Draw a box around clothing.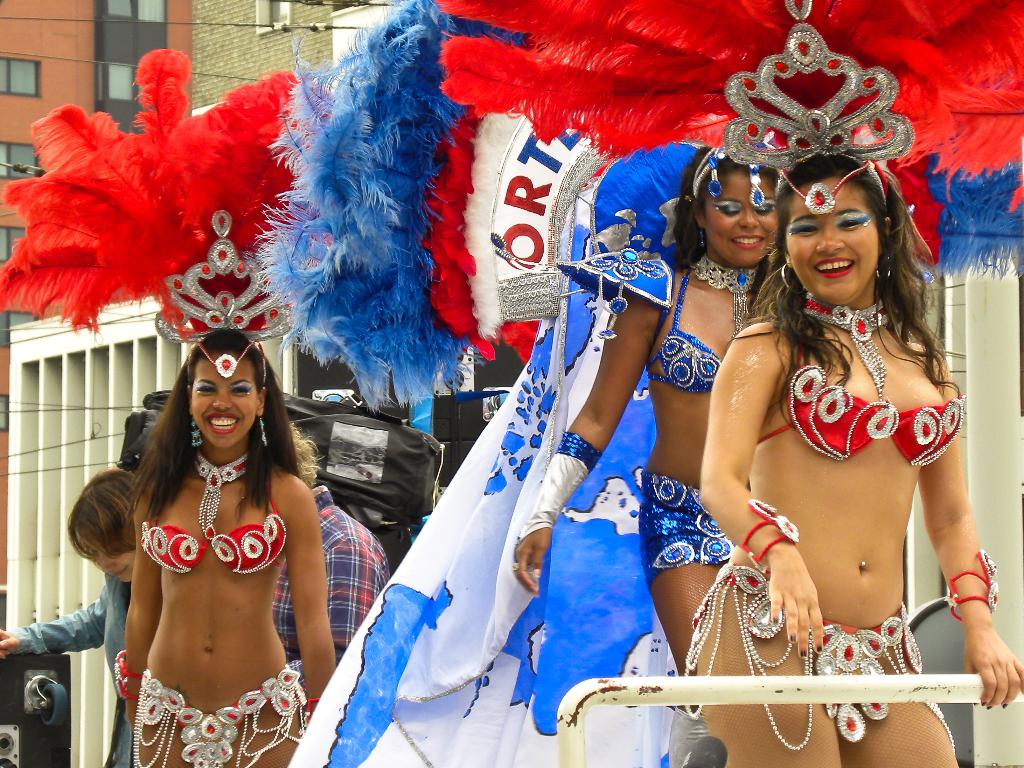
278:480:408:690.
